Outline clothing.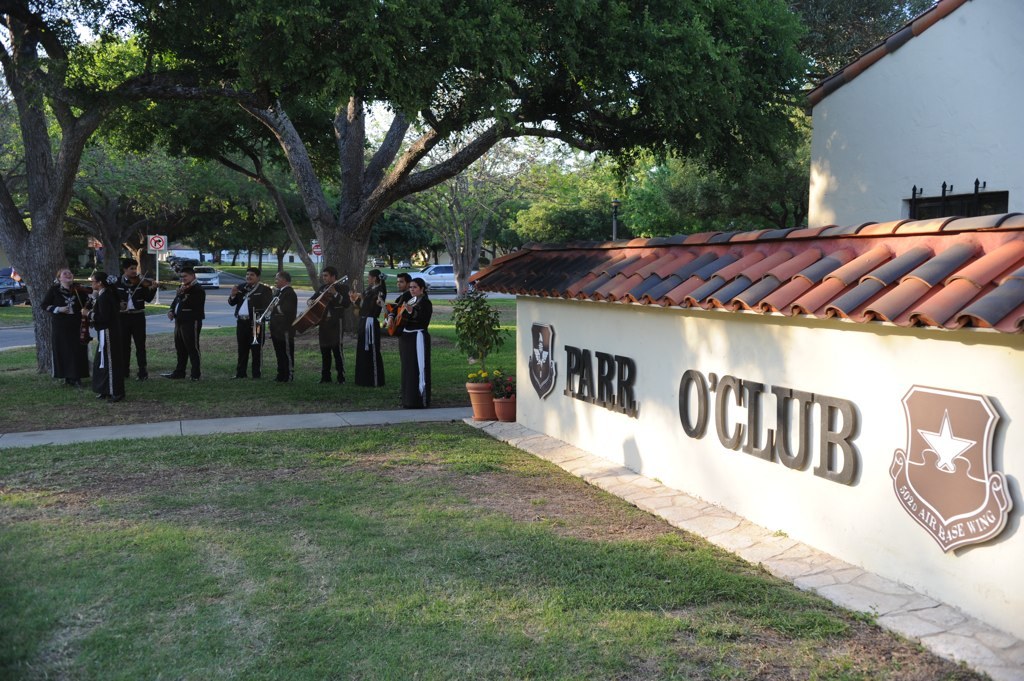
Outline: x1=308 y1=283 x2=351 y2=372.
